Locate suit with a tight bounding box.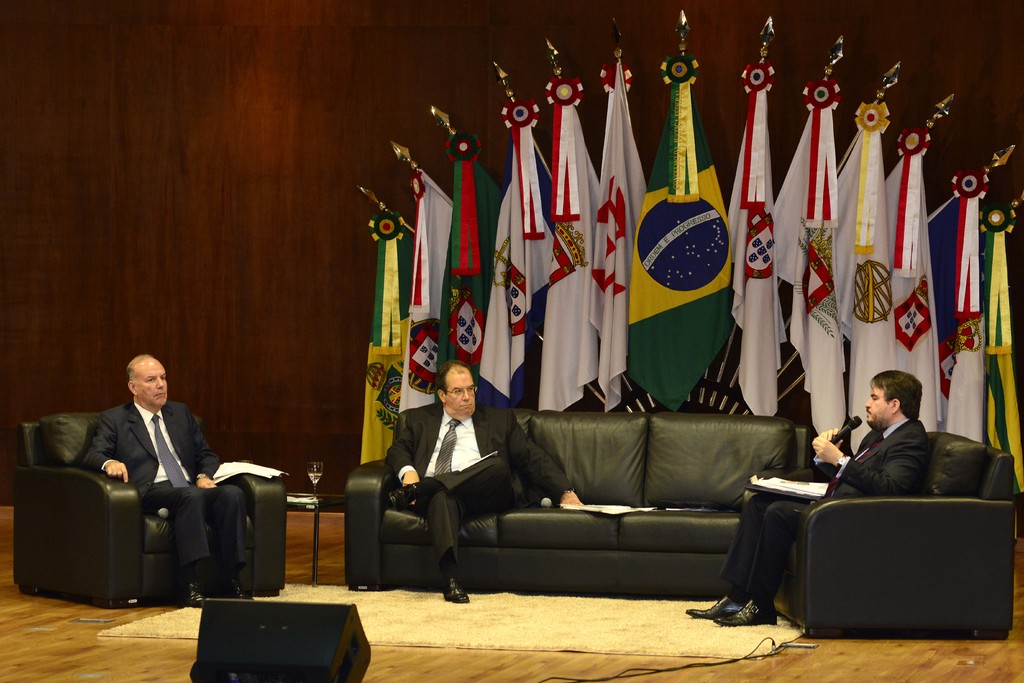
723/418/942/588.
